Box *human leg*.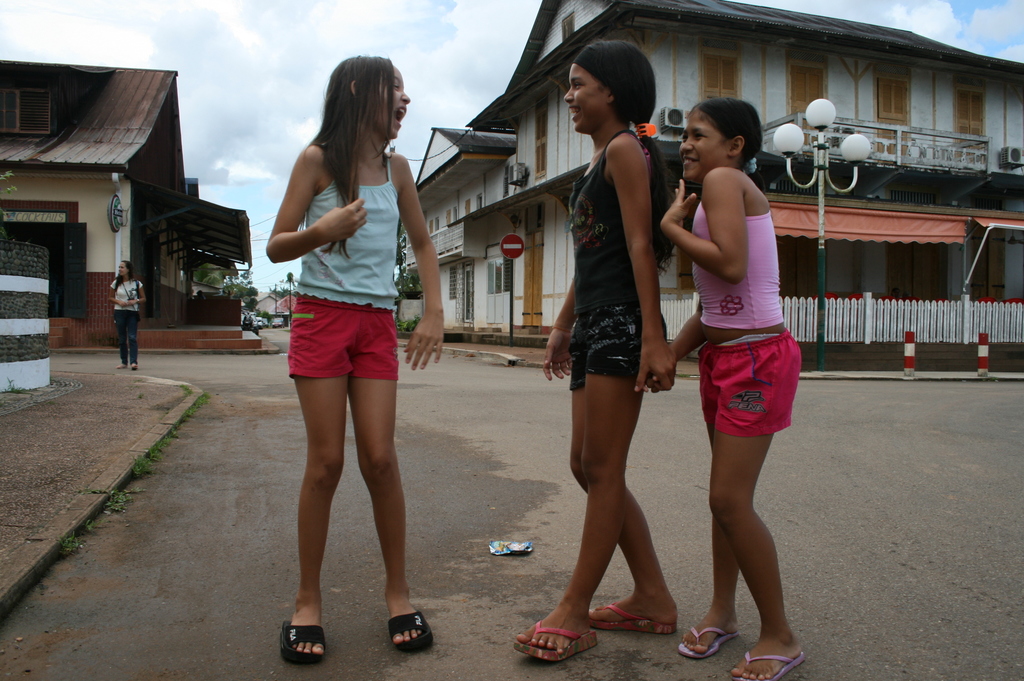
(688, 348, 742, 657).
